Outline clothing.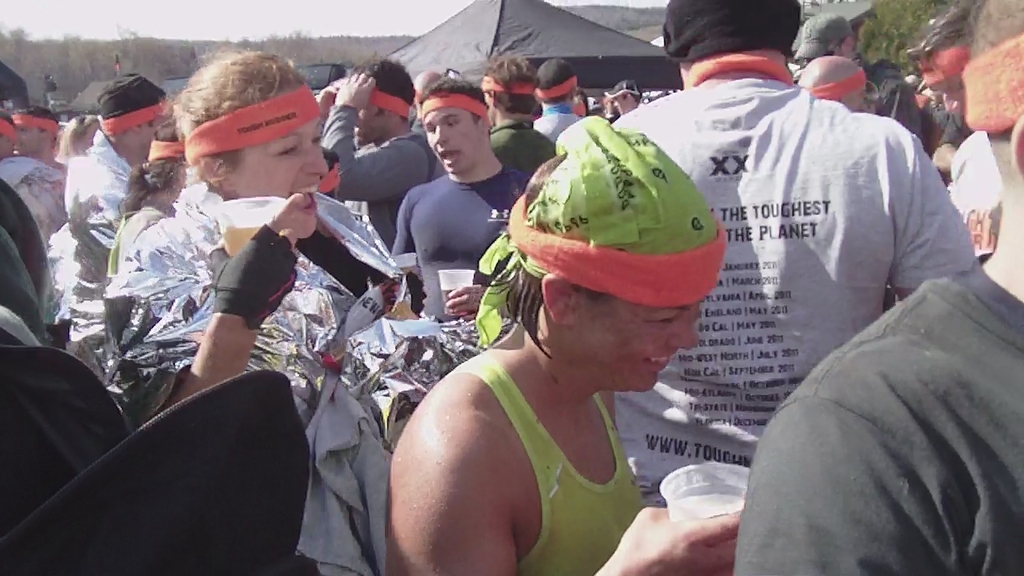
Outline: bbox=[0, 158, 61, 242].
